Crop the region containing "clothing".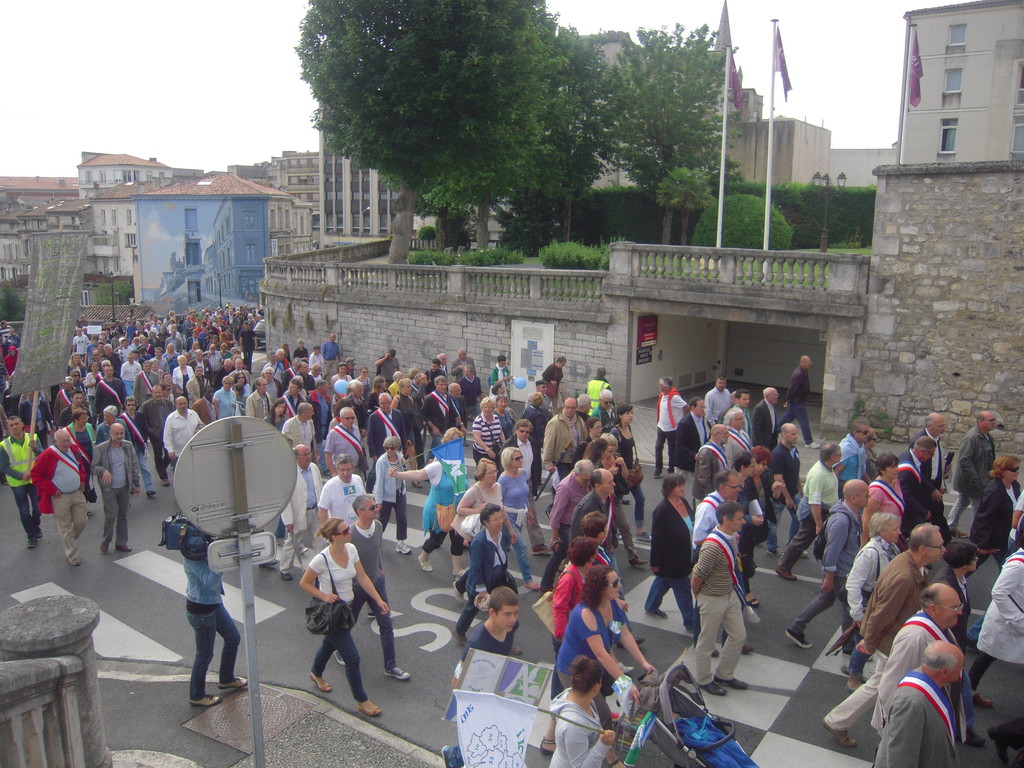
Crop region: [118,359,144,396].
